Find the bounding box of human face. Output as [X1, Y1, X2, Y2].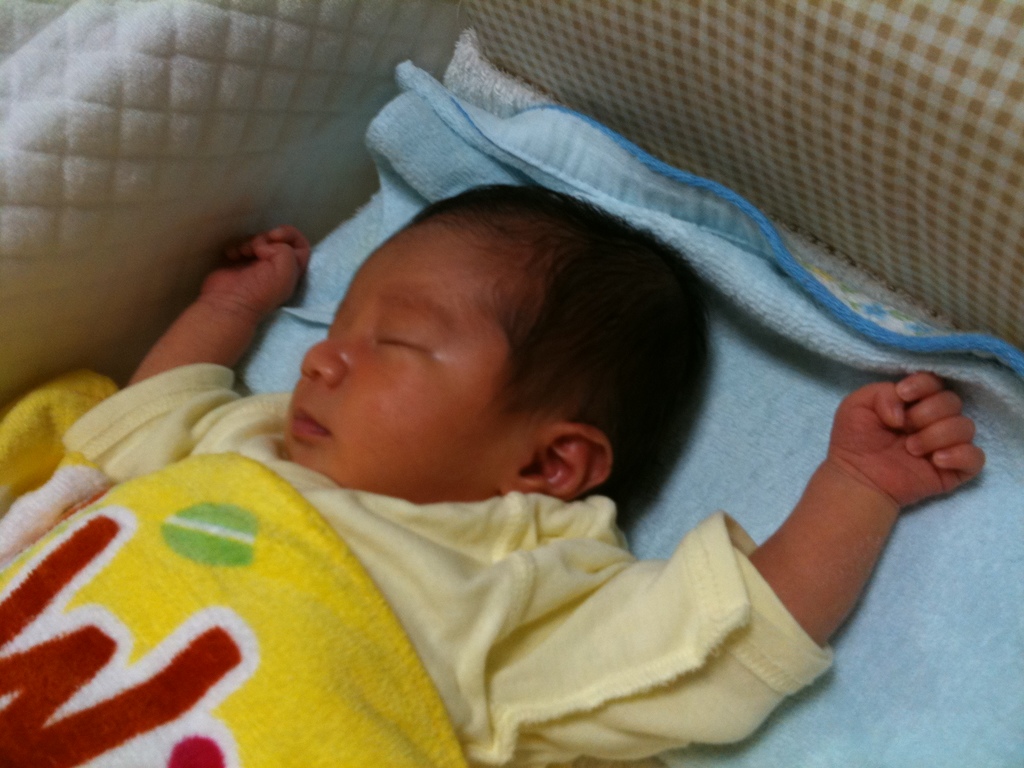
[281, 212, 513, 508].
